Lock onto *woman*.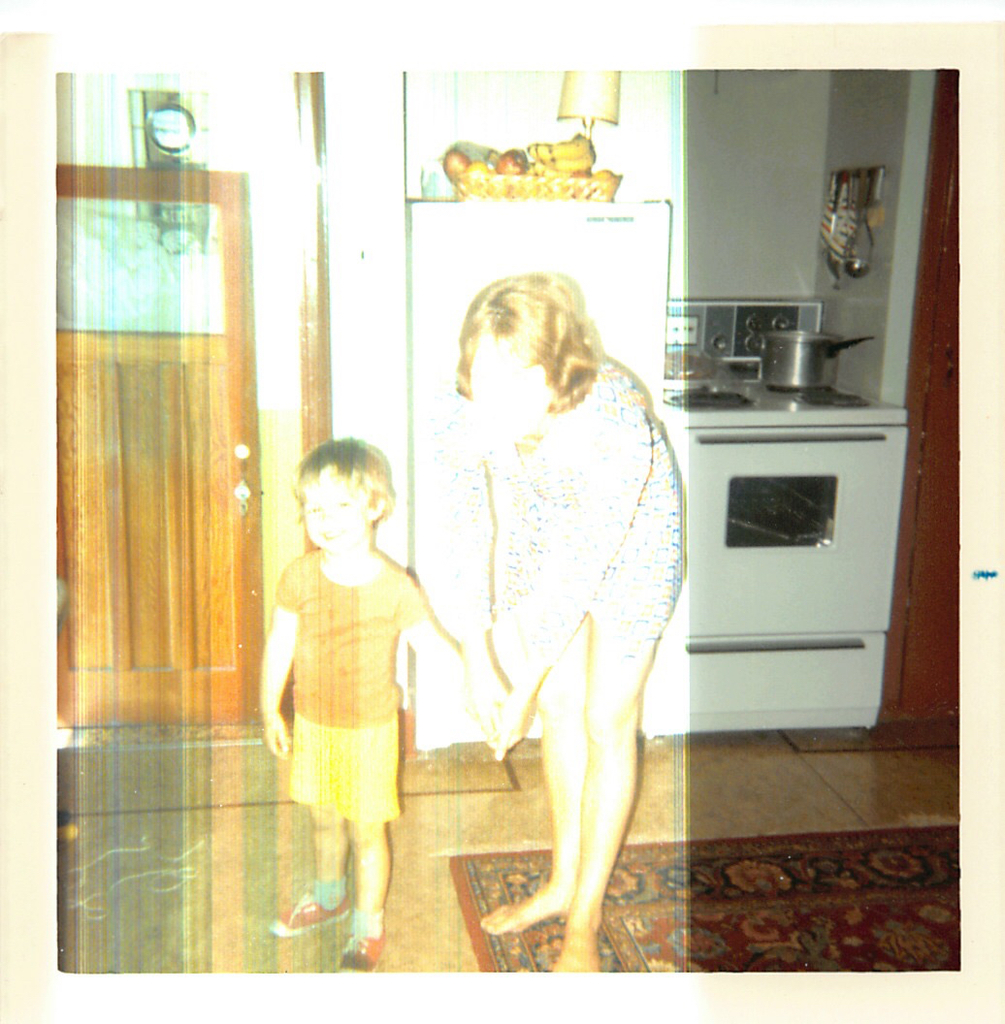
Locked: 409,227,709,943.
